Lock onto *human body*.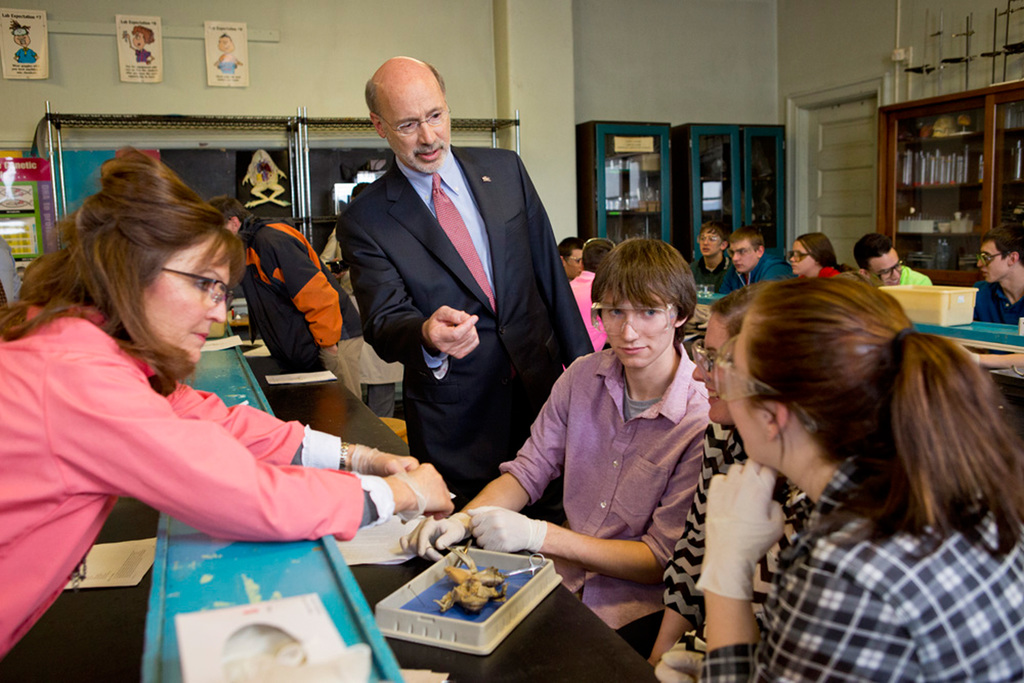
Locked: [333, 141, 588, 502].
